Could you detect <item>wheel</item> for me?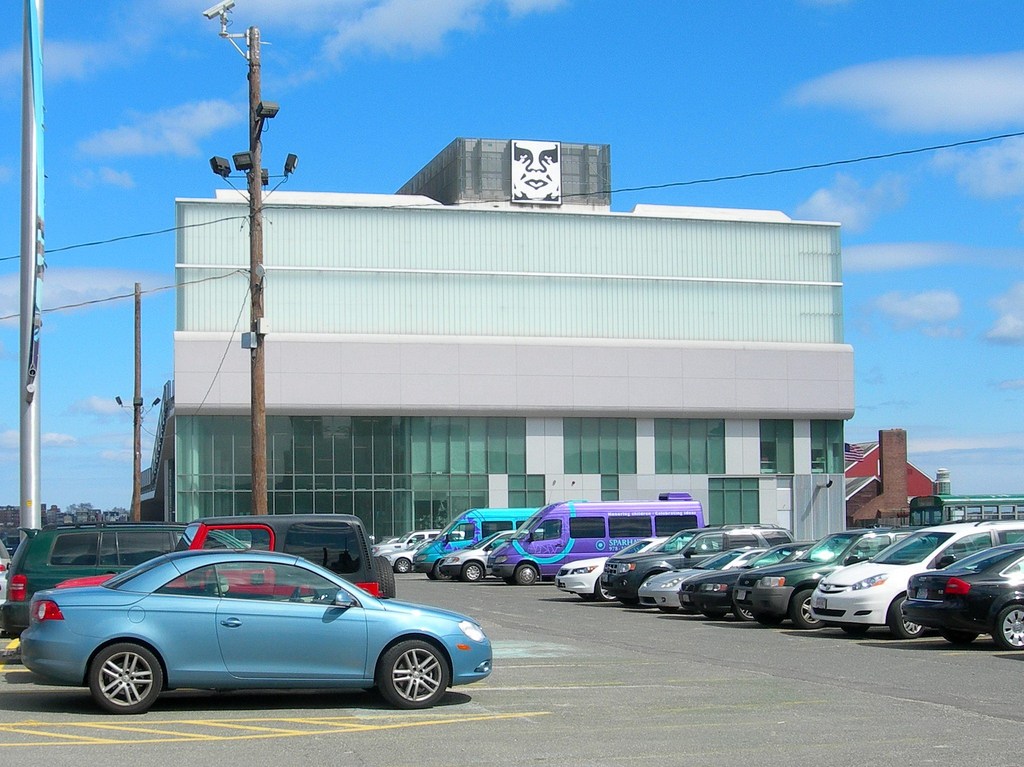
Detection result: bbox=[436, 560, 451, 580].
